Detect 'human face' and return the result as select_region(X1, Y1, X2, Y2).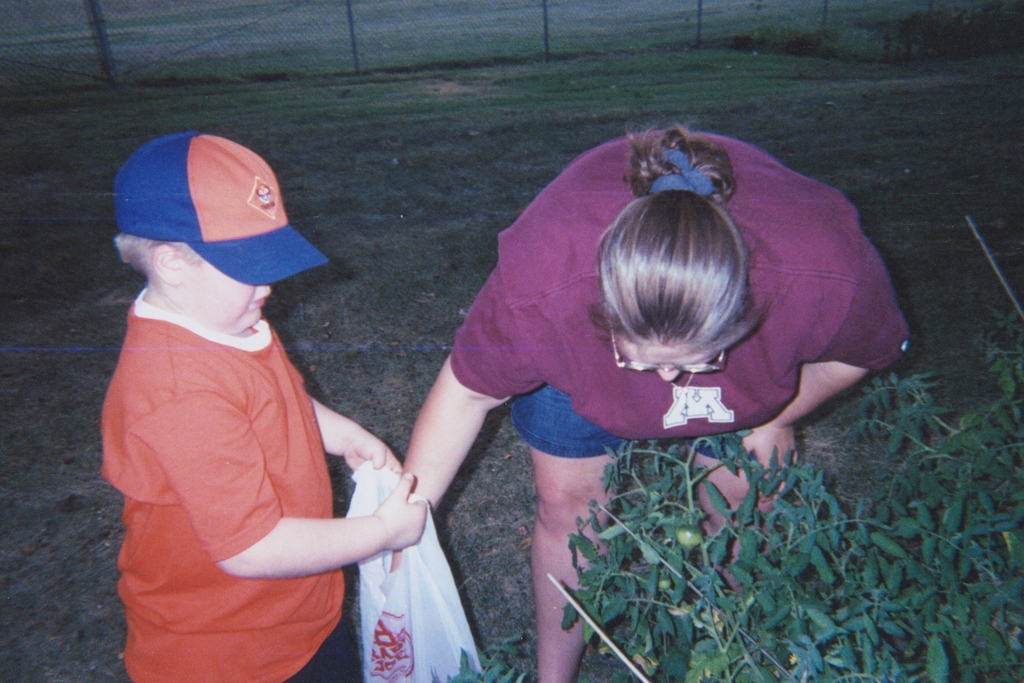
select_region(622, 342, 714, 383).
